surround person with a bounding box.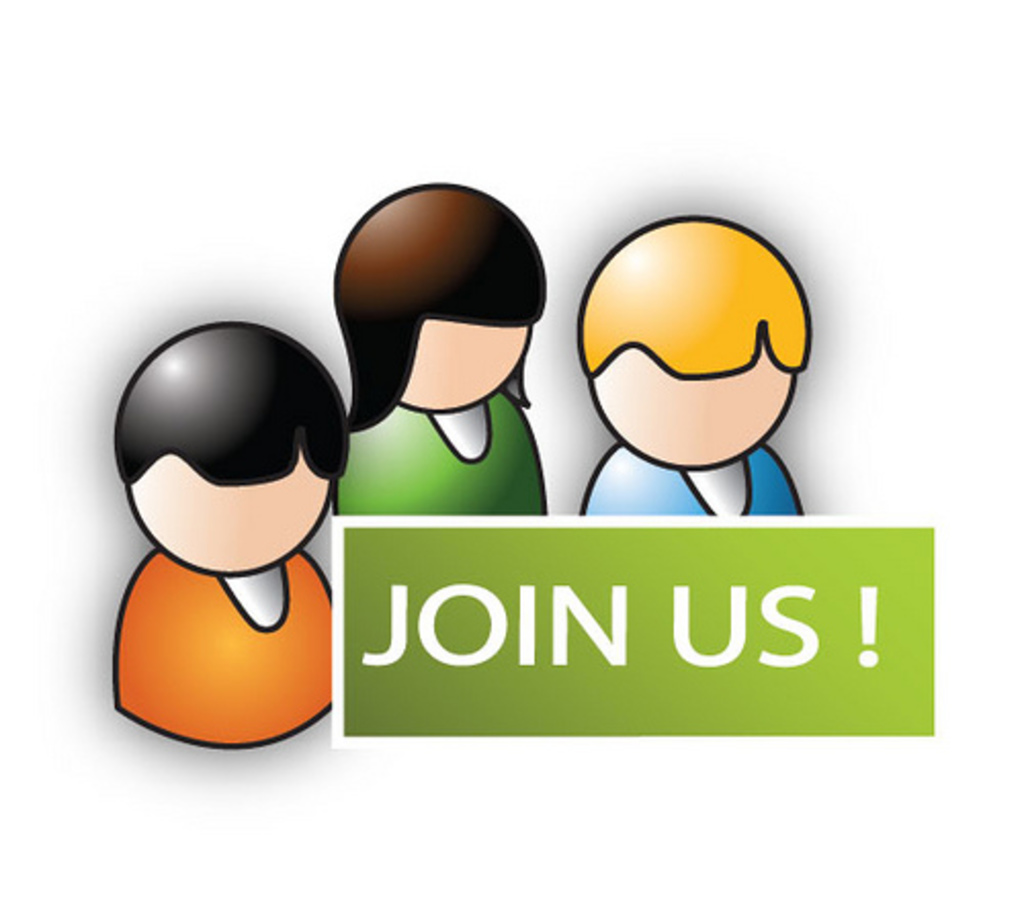
111,317,350,749.
